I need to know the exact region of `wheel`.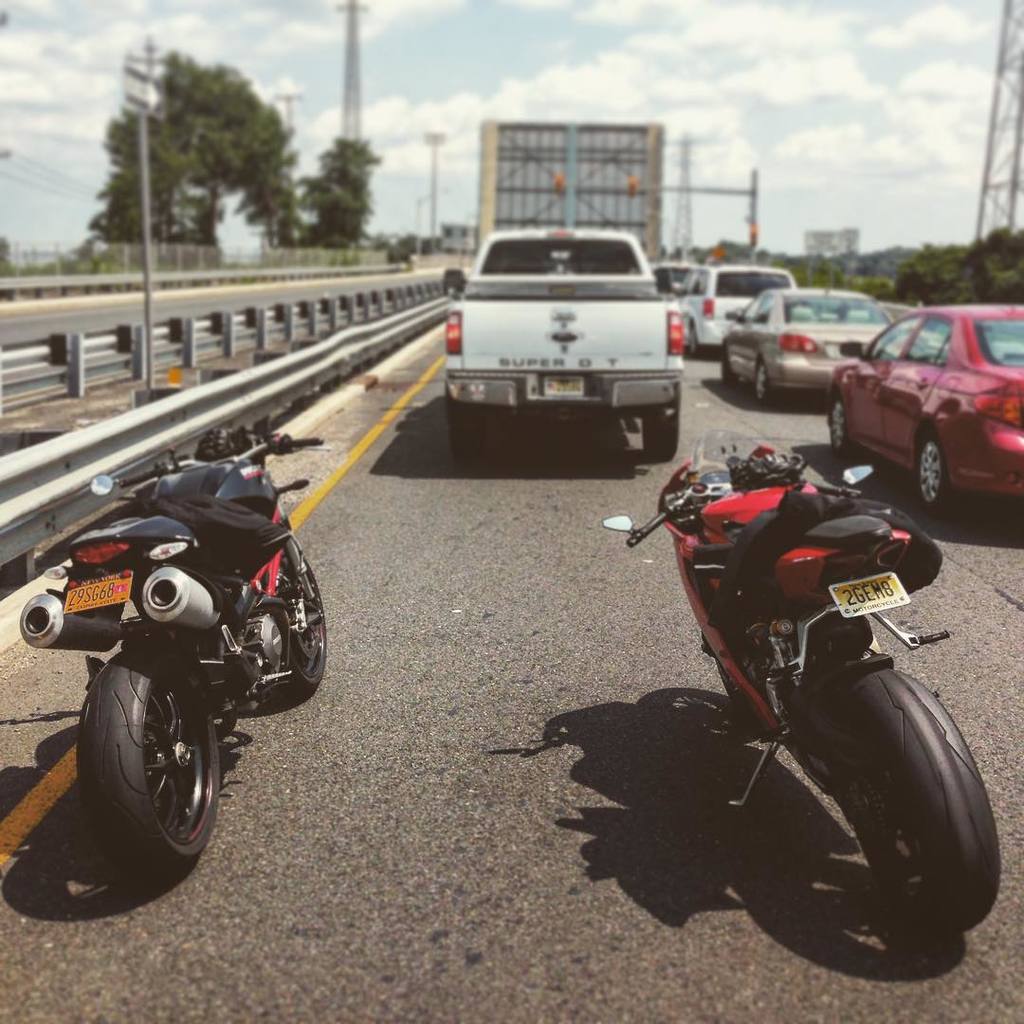
Region: <bbox>830, 663, 998, 932</bbox>.
